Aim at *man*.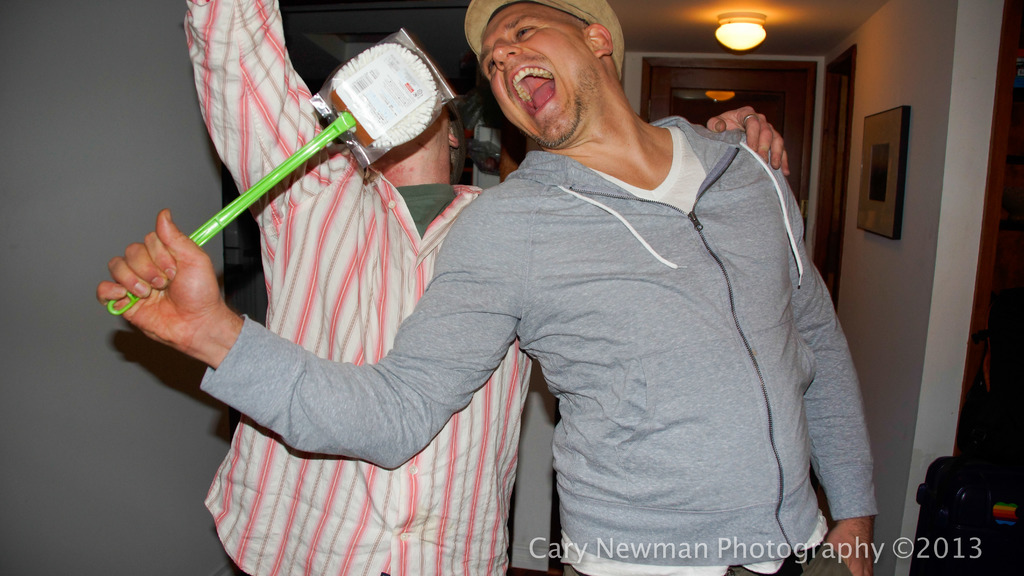
Aimed at select_region(90, 0, 914, 575).
